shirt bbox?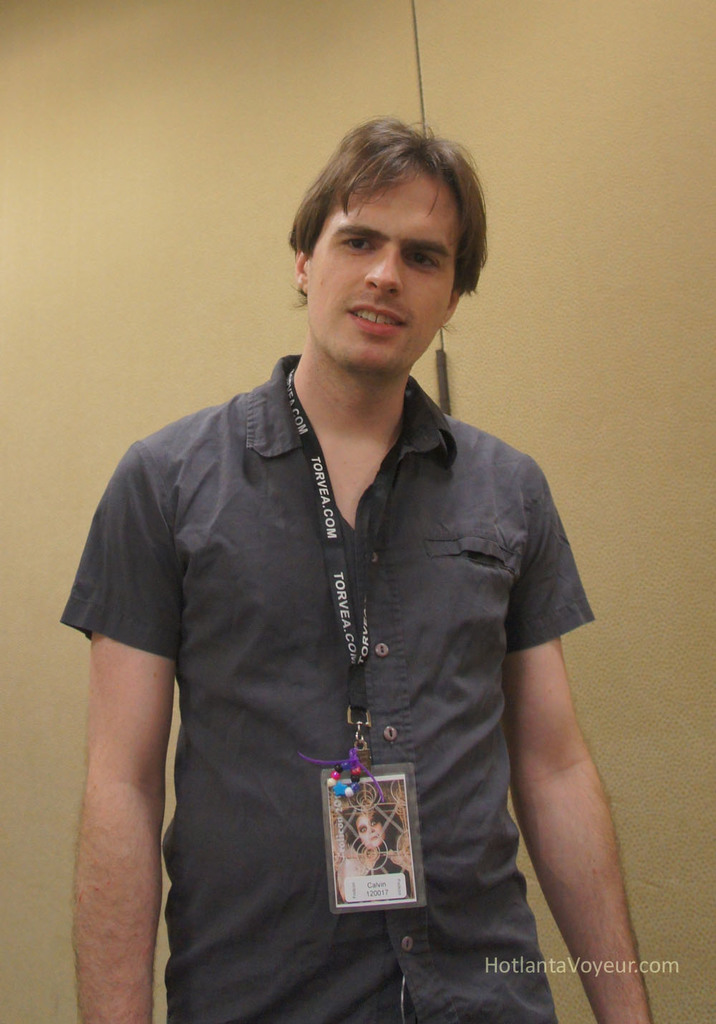
[79, 281, 596, 941]
